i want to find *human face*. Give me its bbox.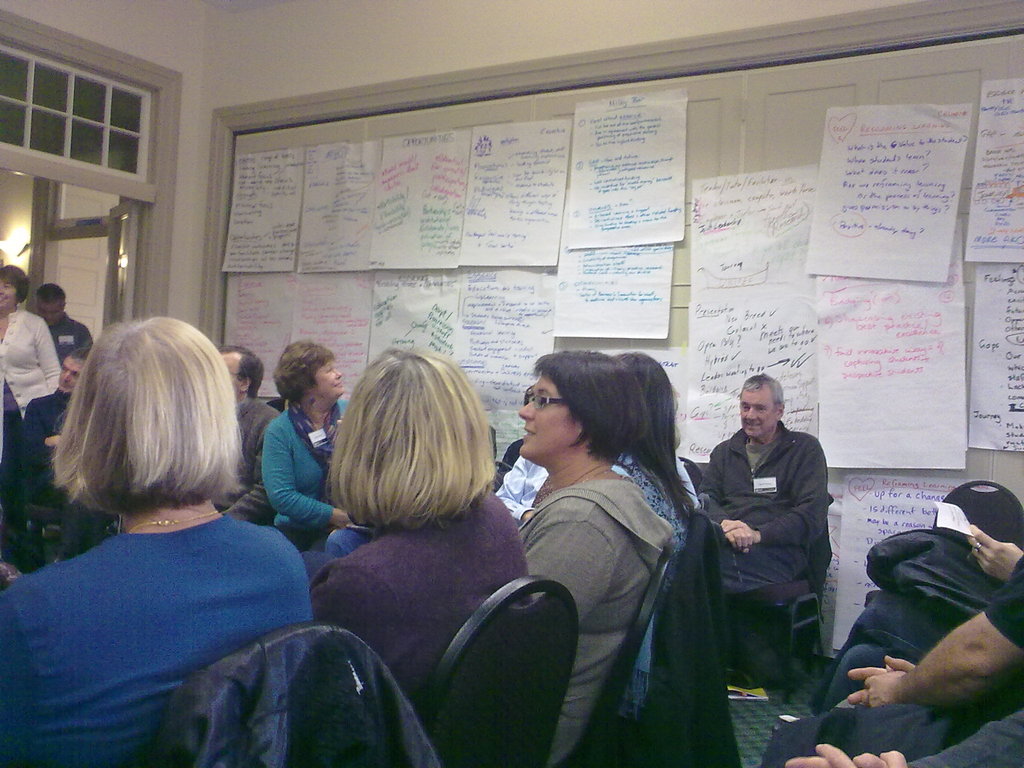
select_region(57, 361, 82, 394).
